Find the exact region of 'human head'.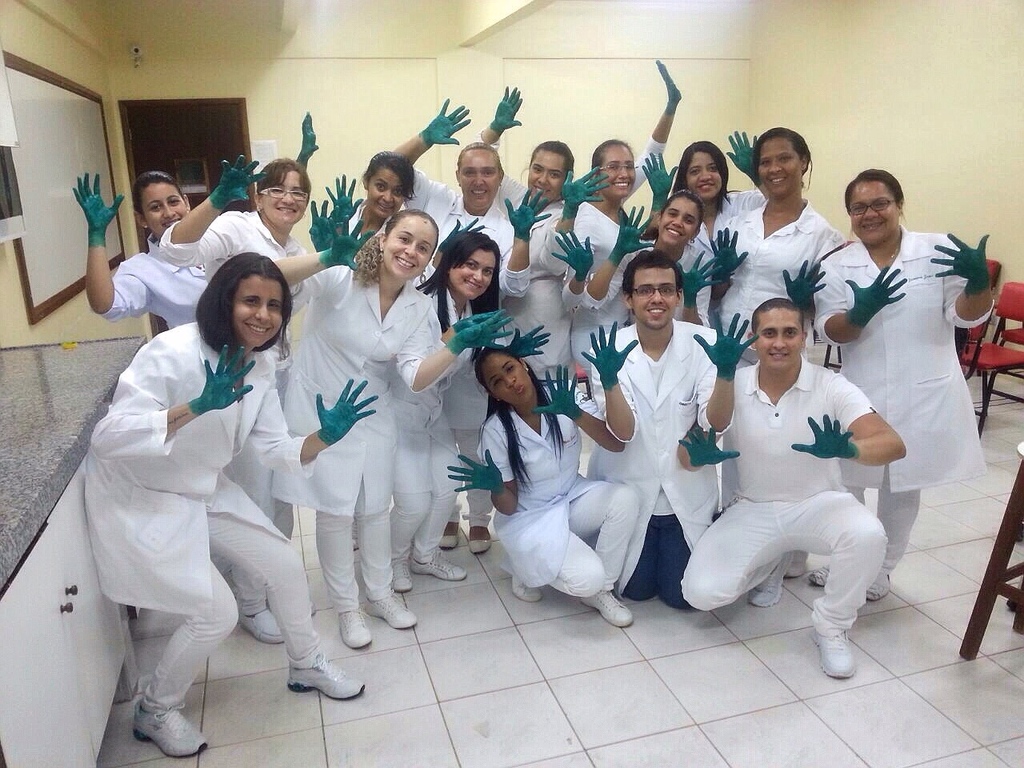
Exact region: rect(749, 298, 806, 370).
